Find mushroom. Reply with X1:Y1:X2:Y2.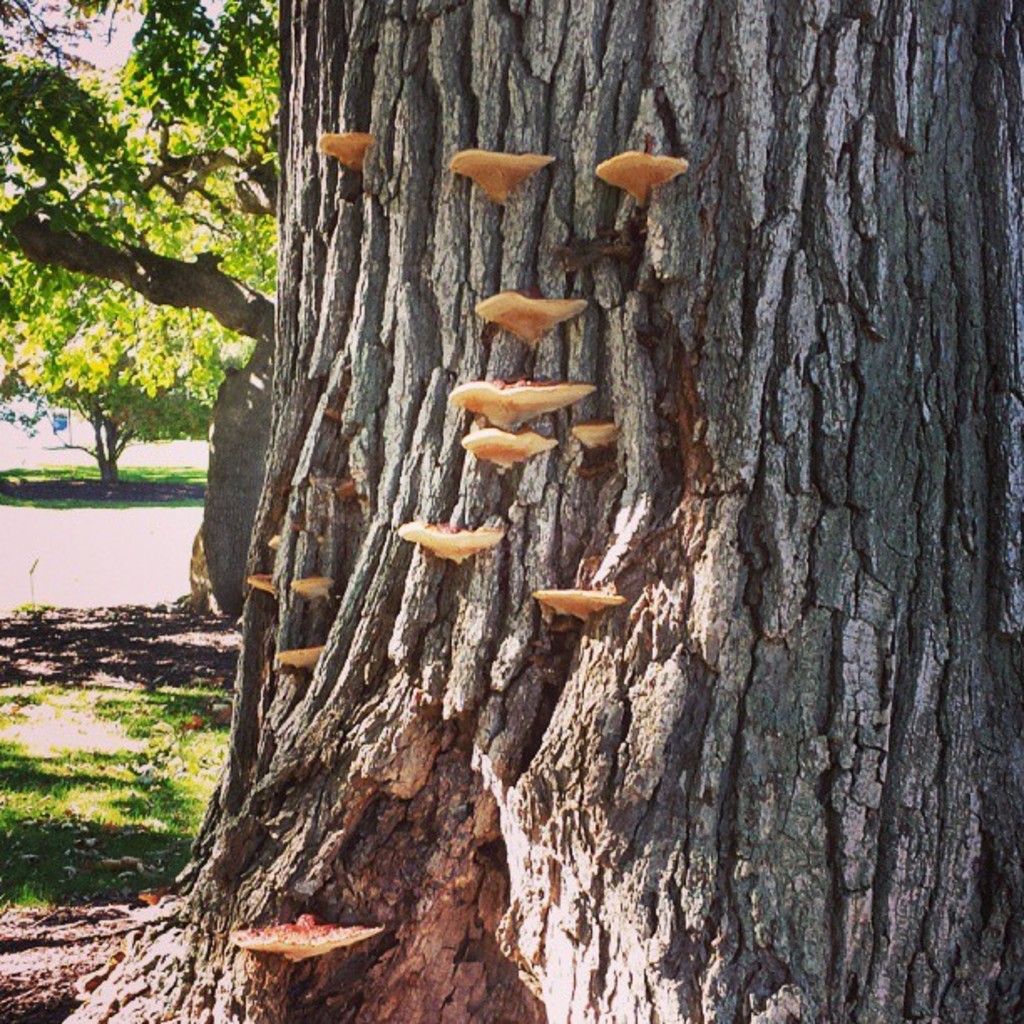
452:371:587:428.
